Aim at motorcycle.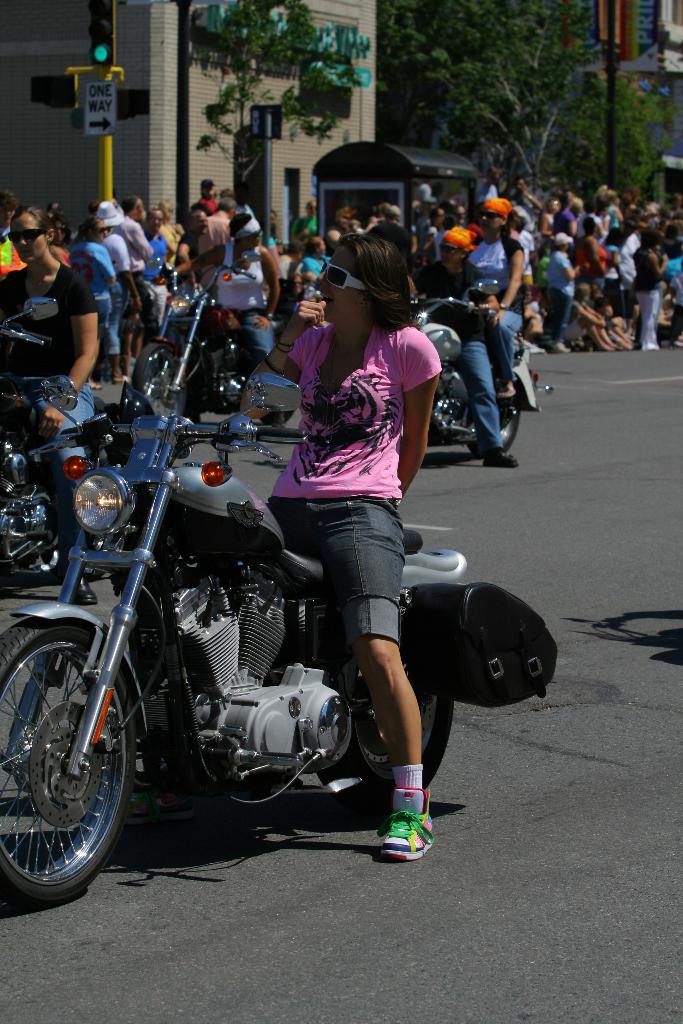
Aimed at x1=1, y1=367, x2=502, y2=904.
